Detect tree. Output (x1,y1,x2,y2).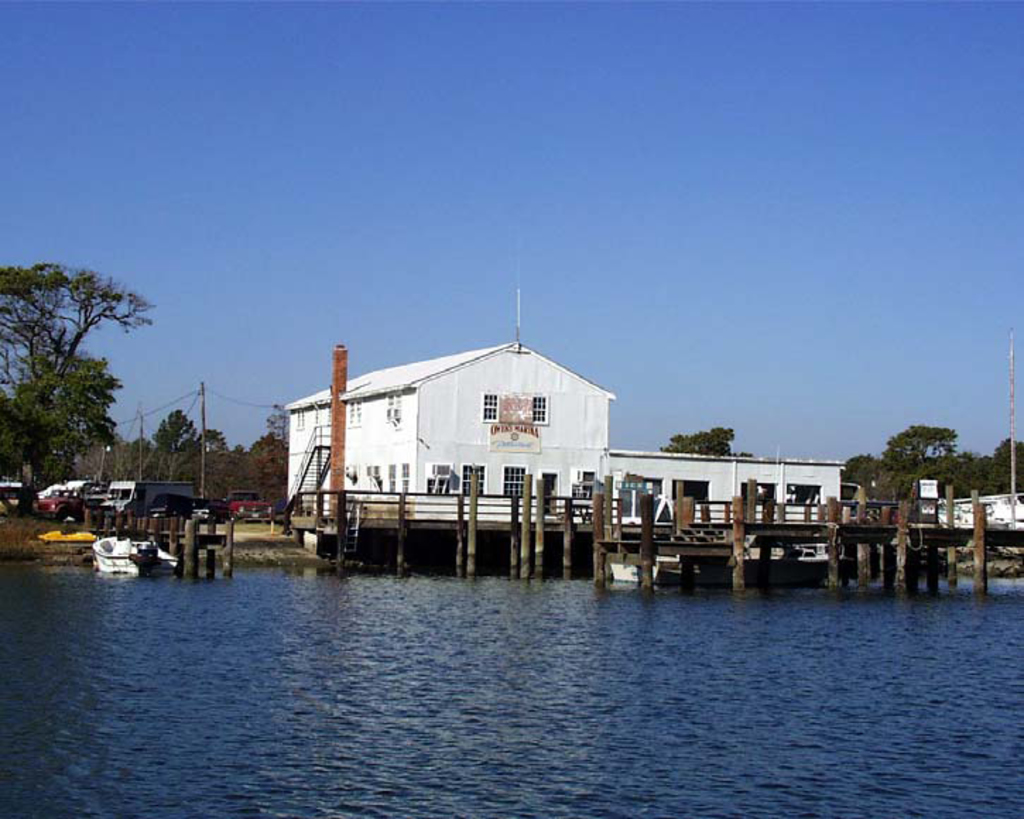
(7,234,153,497).
